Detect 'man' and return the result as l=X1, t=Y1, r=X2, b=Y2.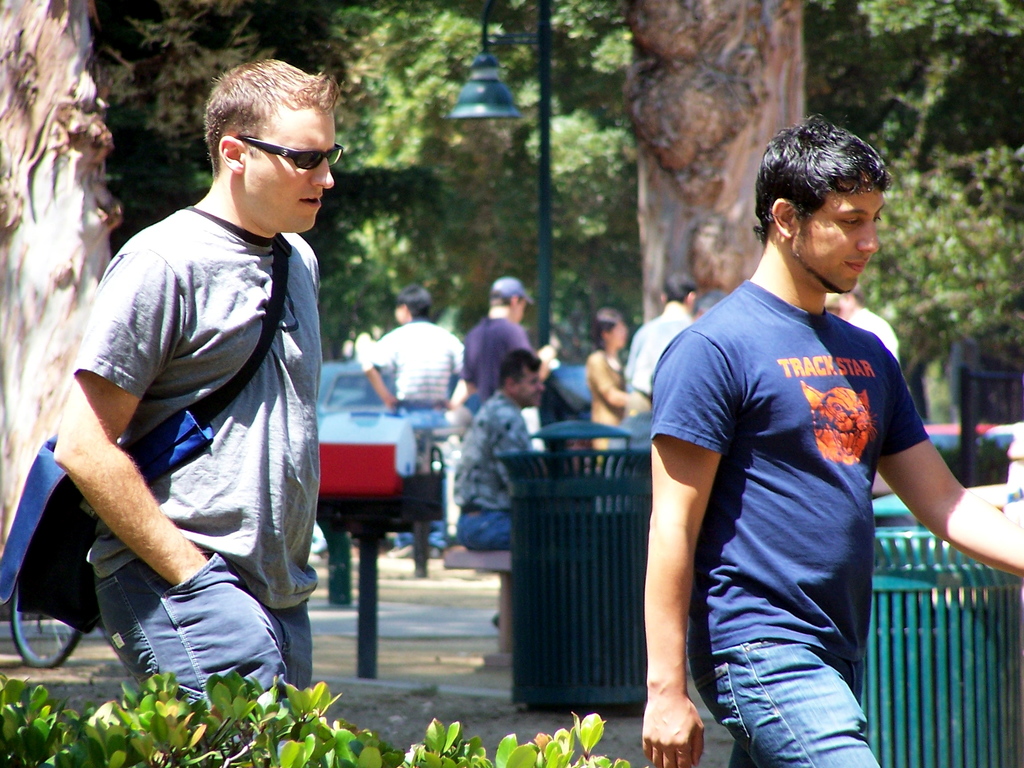
l=364, t=292, r=468, b=559.
